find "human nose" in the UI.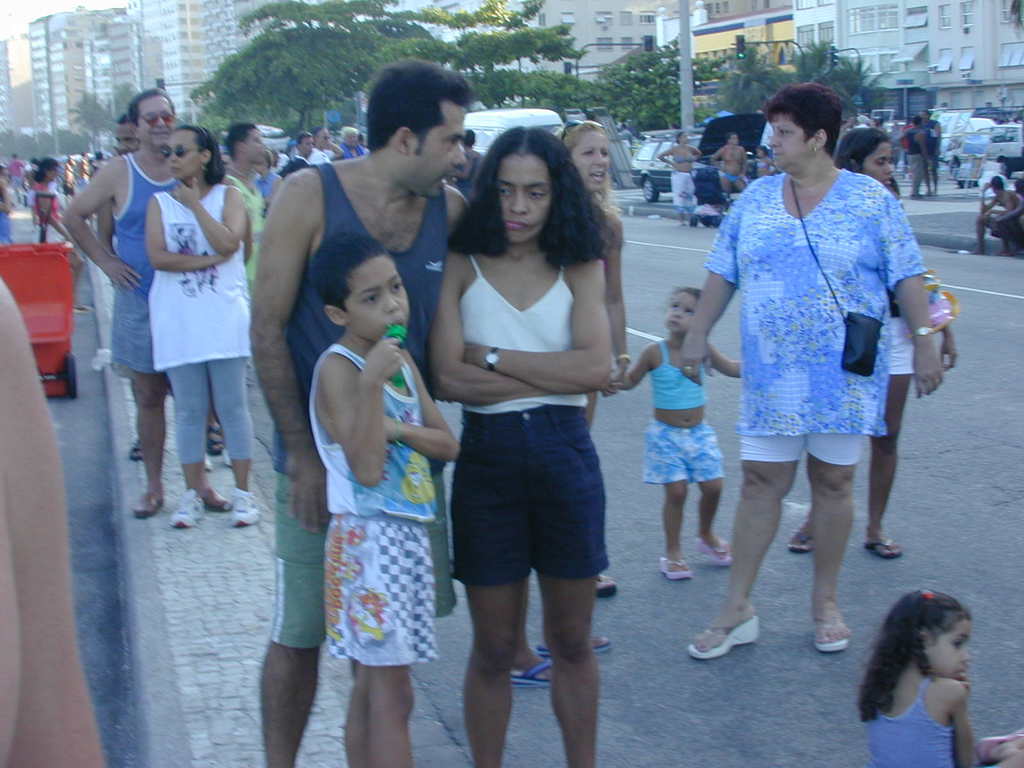
UI element at l=509, t=190, r=527, b=212.
